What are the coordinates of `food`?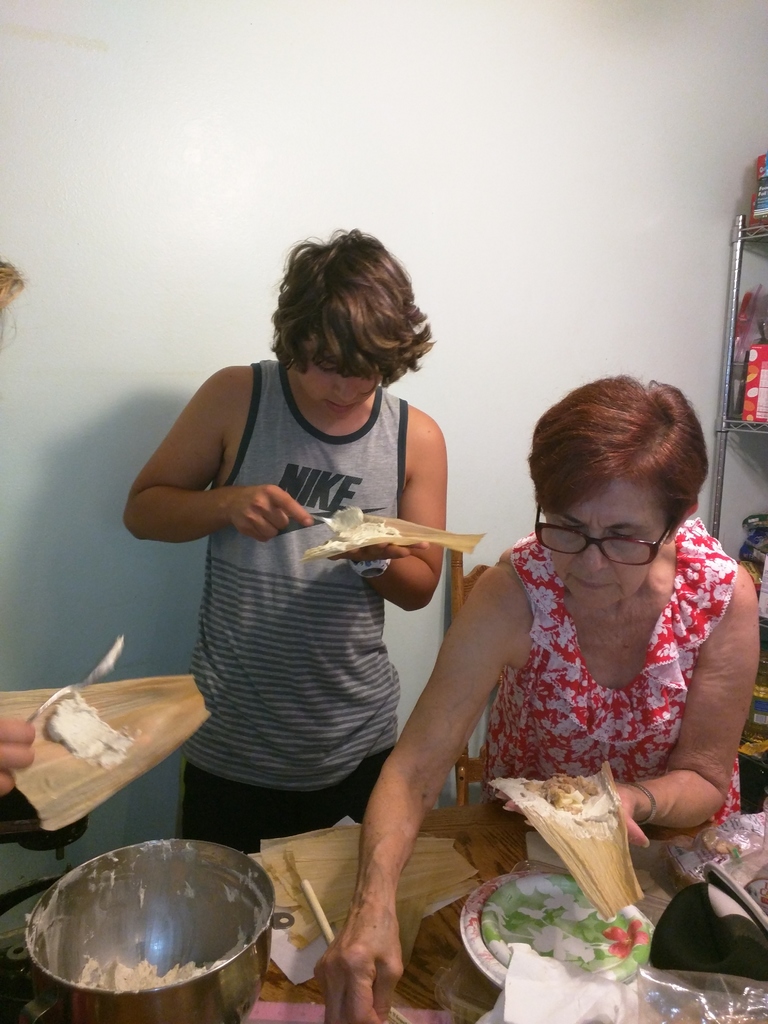
302, 515, 401, 557.
